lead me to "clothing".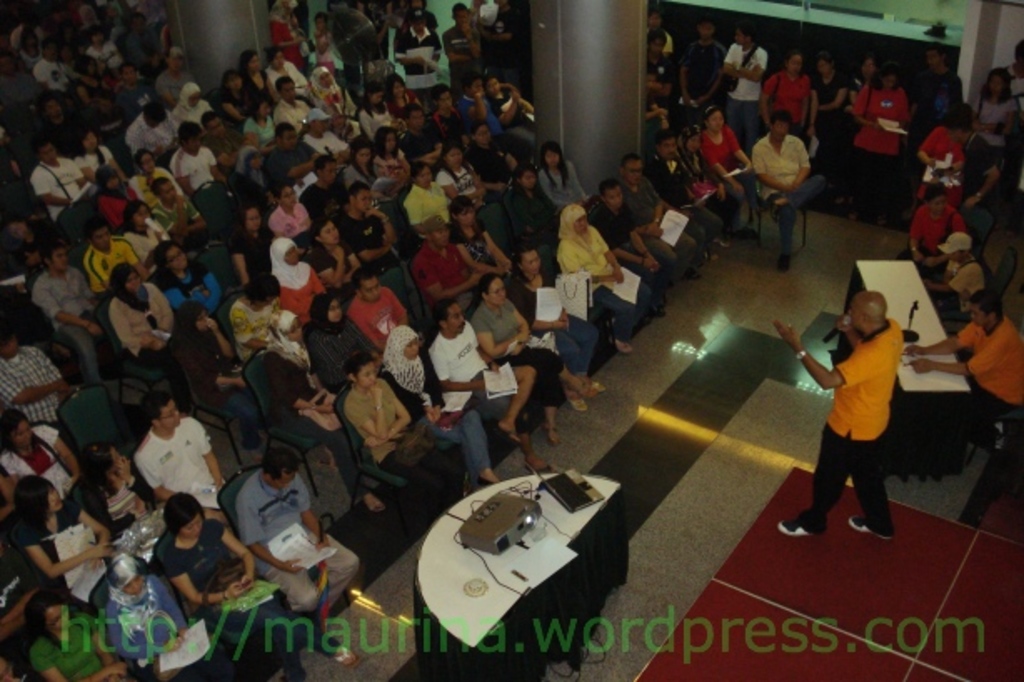
Lead to 370:147:407:178.
